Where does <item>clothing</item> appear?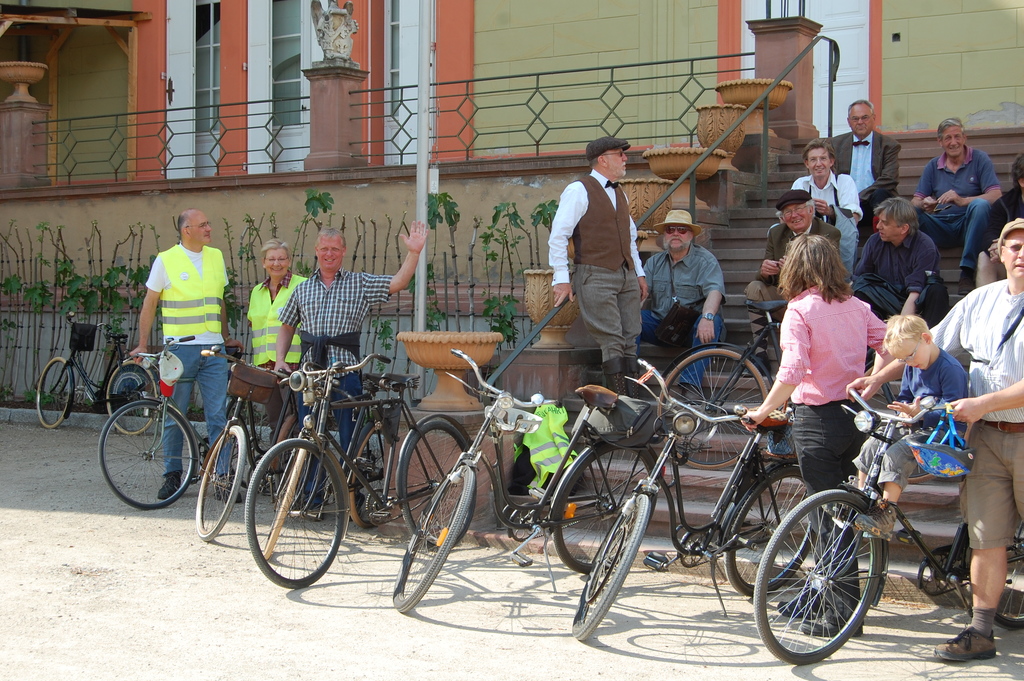
Appears at <bbox>796, 393, 856, 596</bbox>.
